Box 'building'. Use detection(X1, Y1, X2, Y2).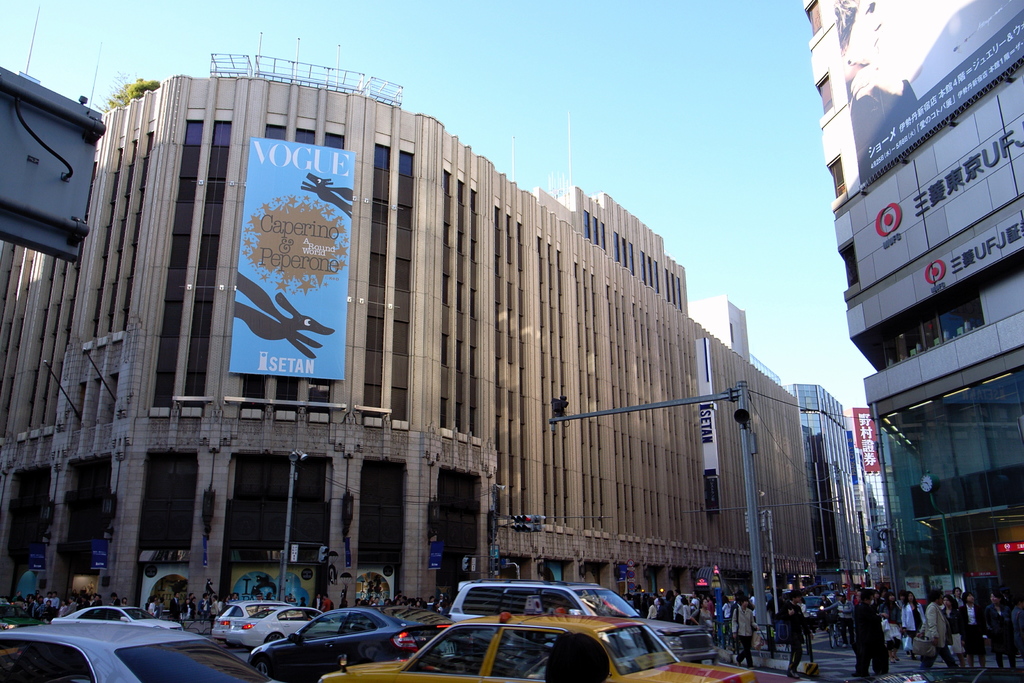
detection(8, 53, 843, 611).
